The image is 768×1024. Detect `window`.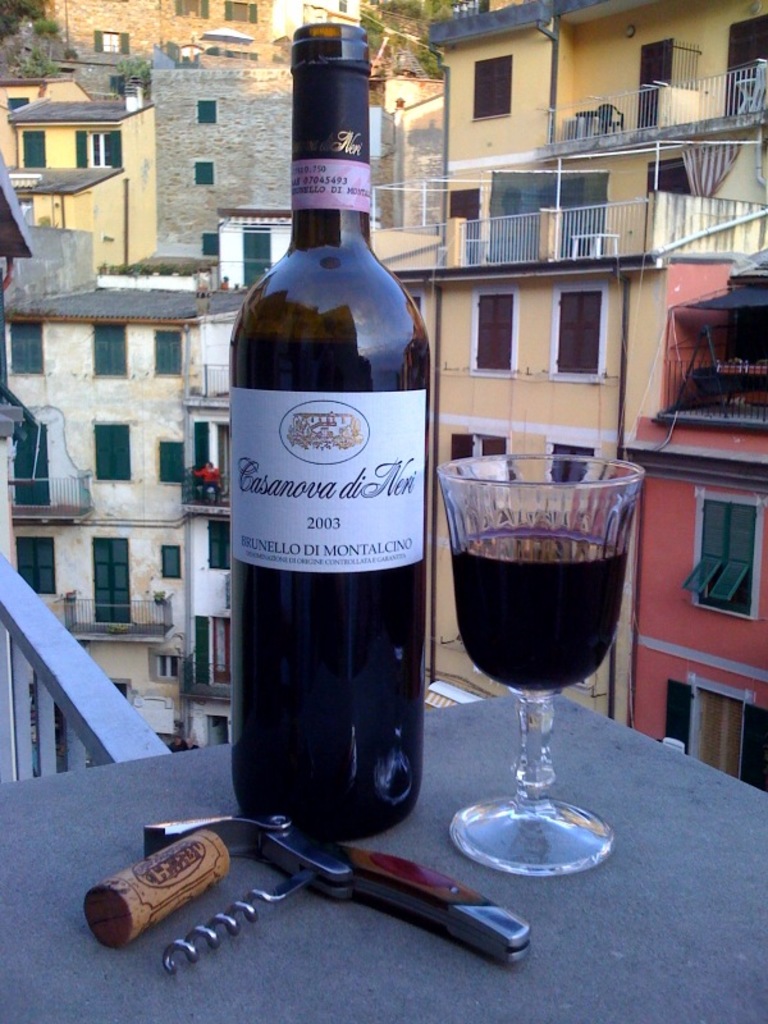
Detection: 234 227 278 291.
